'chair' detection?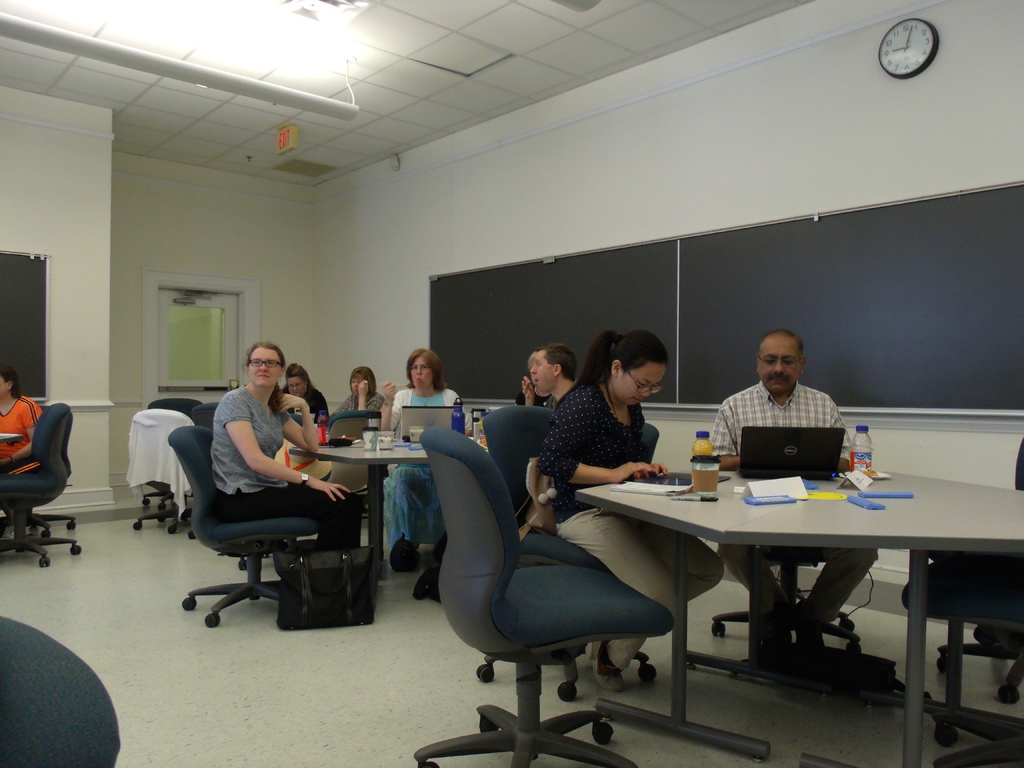
(182,426,322,628)
